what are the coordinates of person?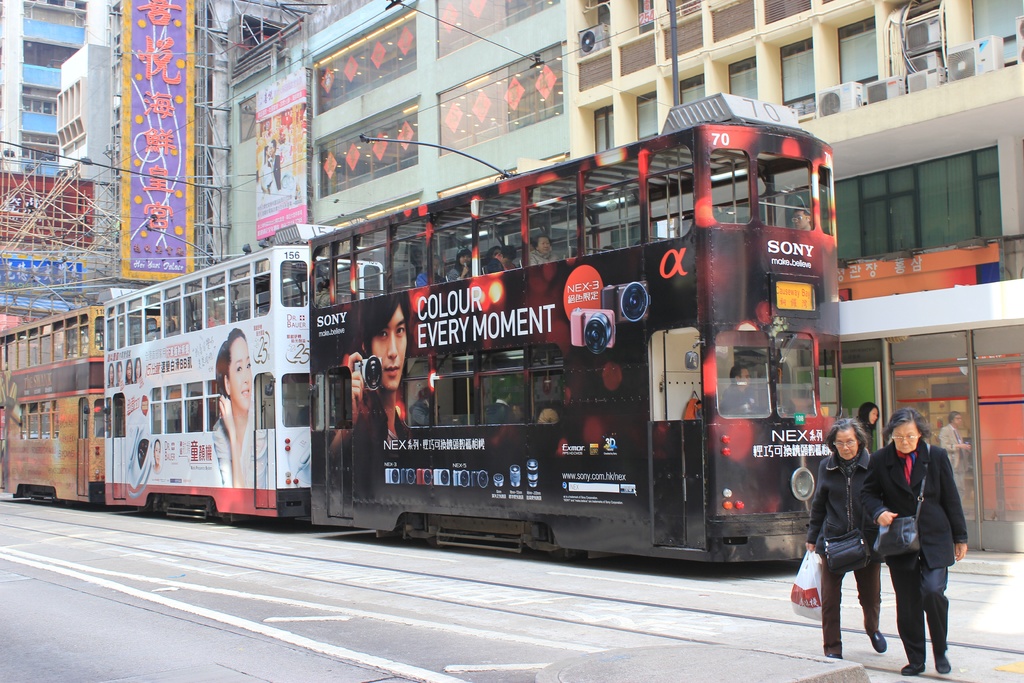
349, 295, 438, 461.
